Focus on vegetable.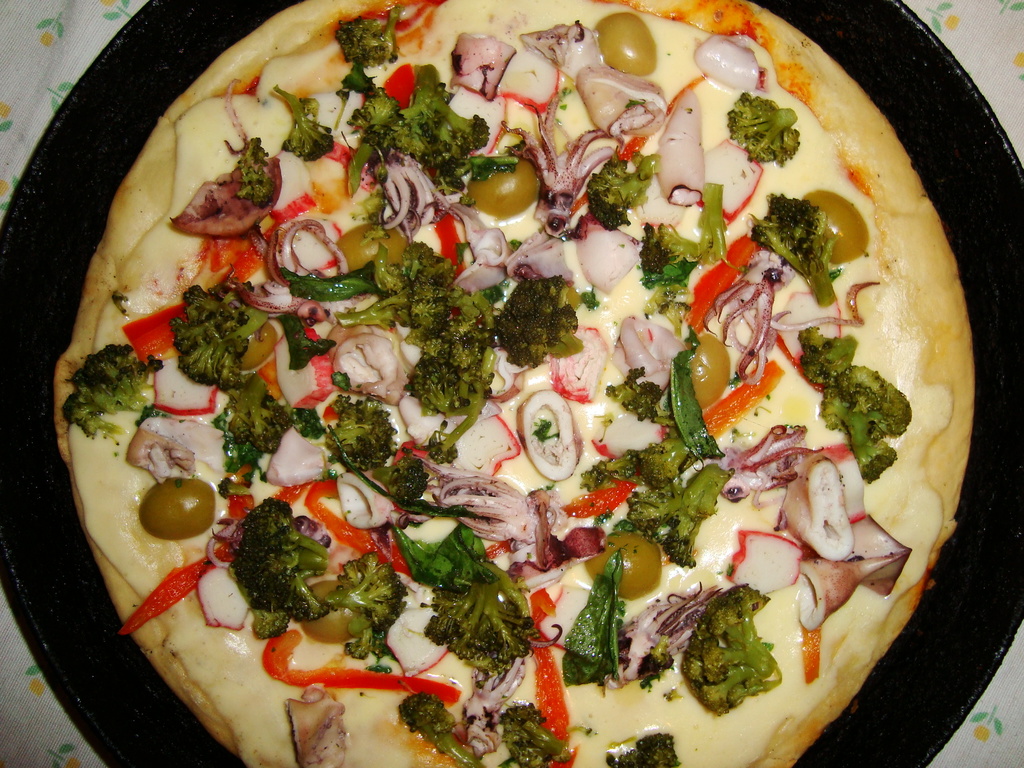
Focused at locate(735, 99, 812, 164).
